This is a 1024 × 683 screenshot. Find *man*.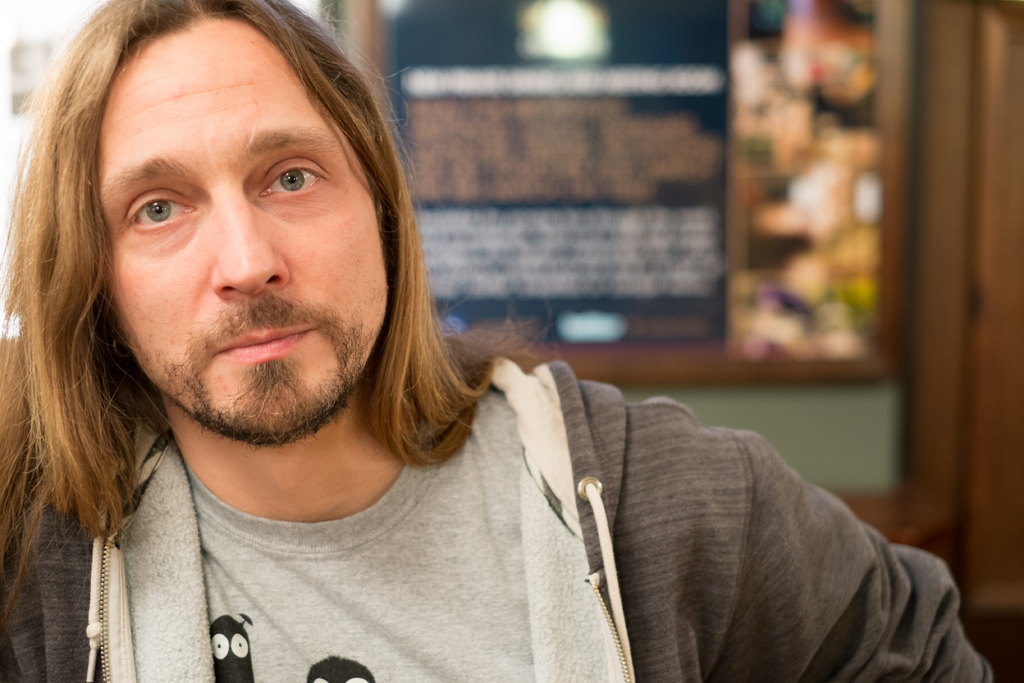
Bounding box: {"left": 0, "top": 0, "right": 997, "bottom": 682}.
